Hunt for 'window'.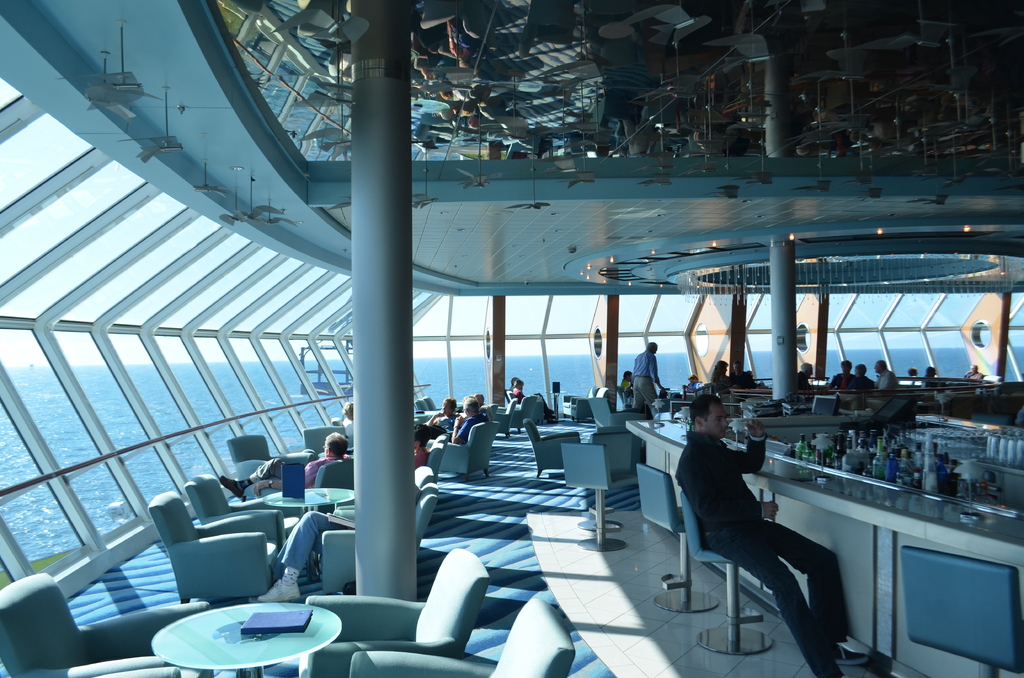
Hunted down at <bbox>203, 333, 274, 462</bbox>.
